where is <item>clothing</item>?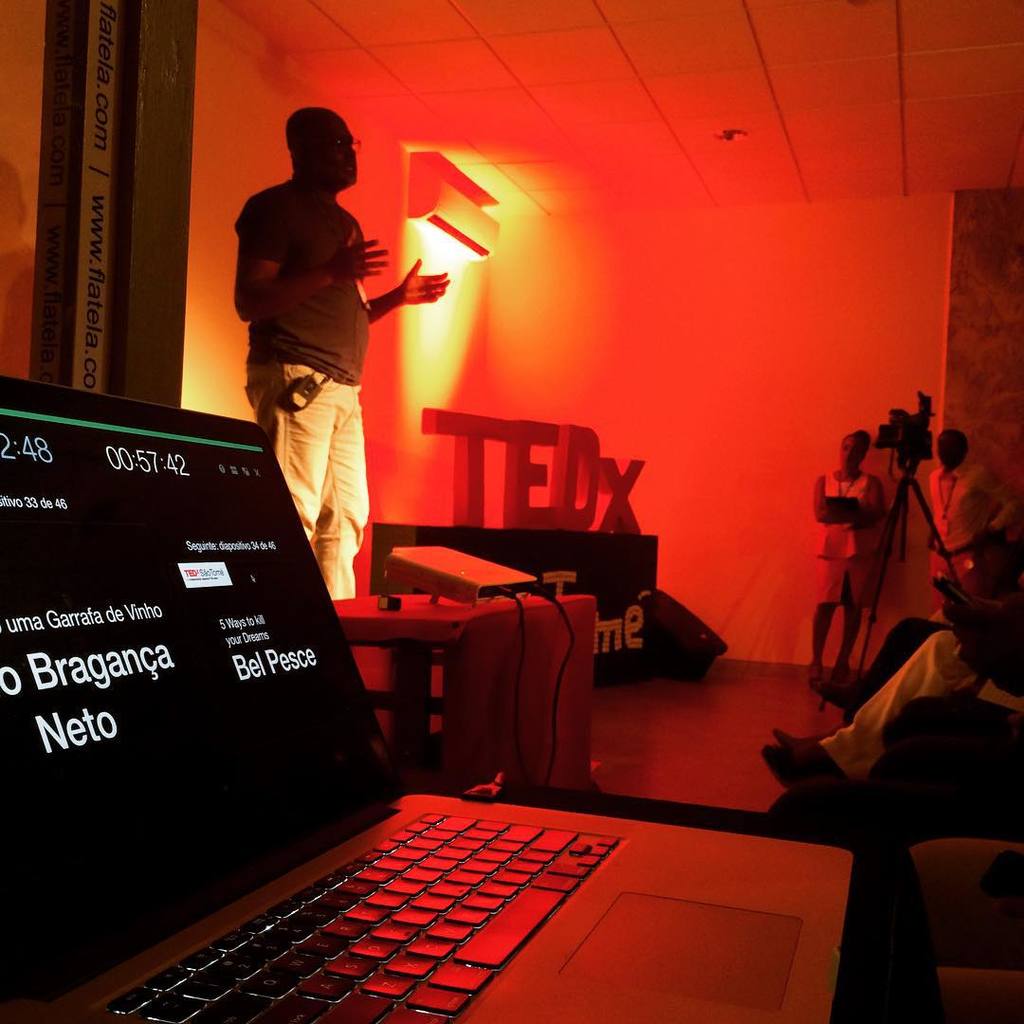
bbox=(227, 178, 371, 601).
